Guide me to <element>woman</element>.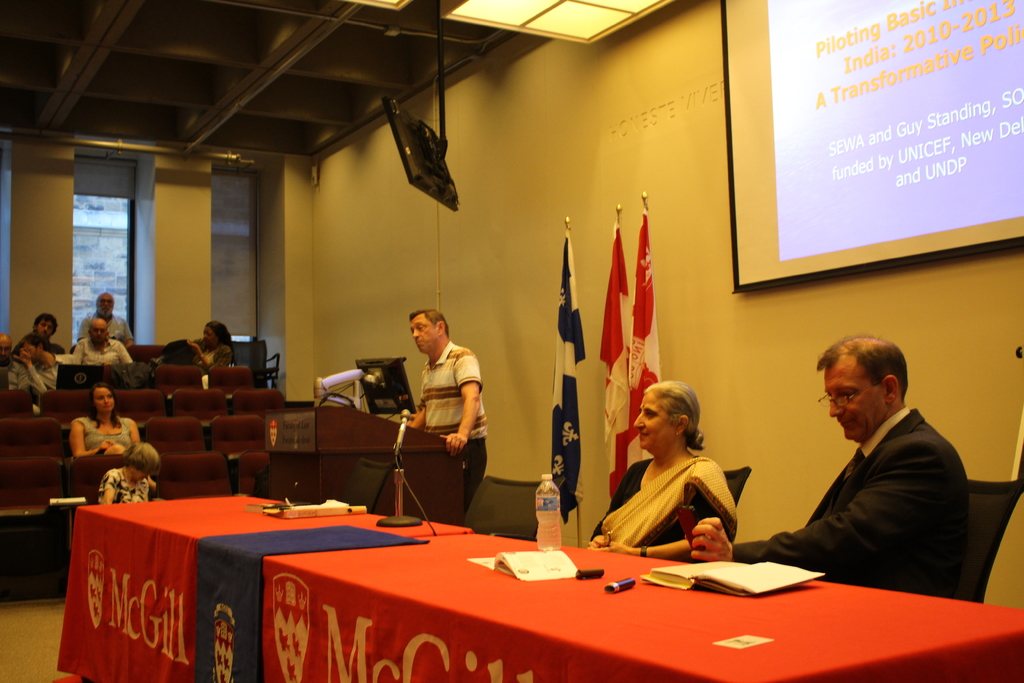
Guidance: pyautogui.locateOnScreen(95, 440, 155, 503).
